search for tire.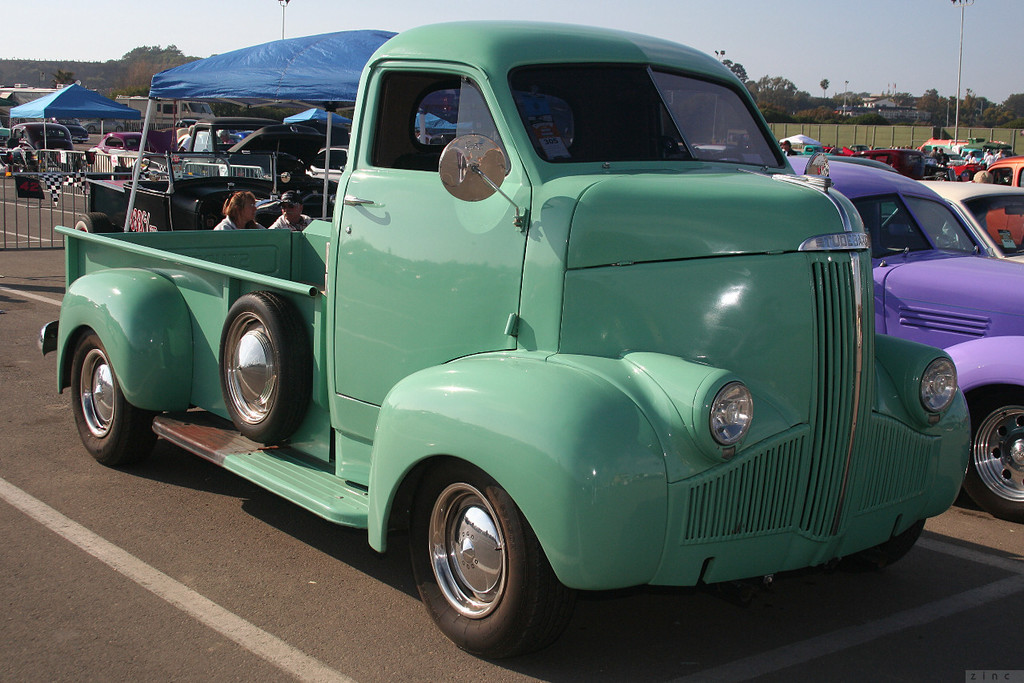
Found at [68,333,160,469].
